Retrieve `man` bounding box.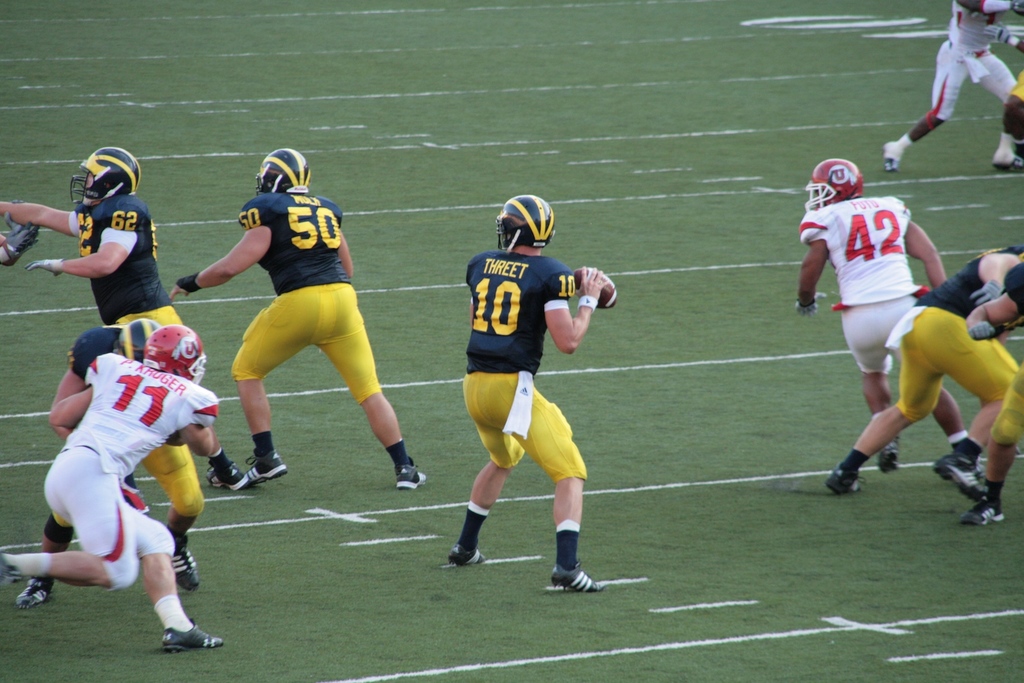
Bounding box: l=14, t=317, r=203, b=609.
